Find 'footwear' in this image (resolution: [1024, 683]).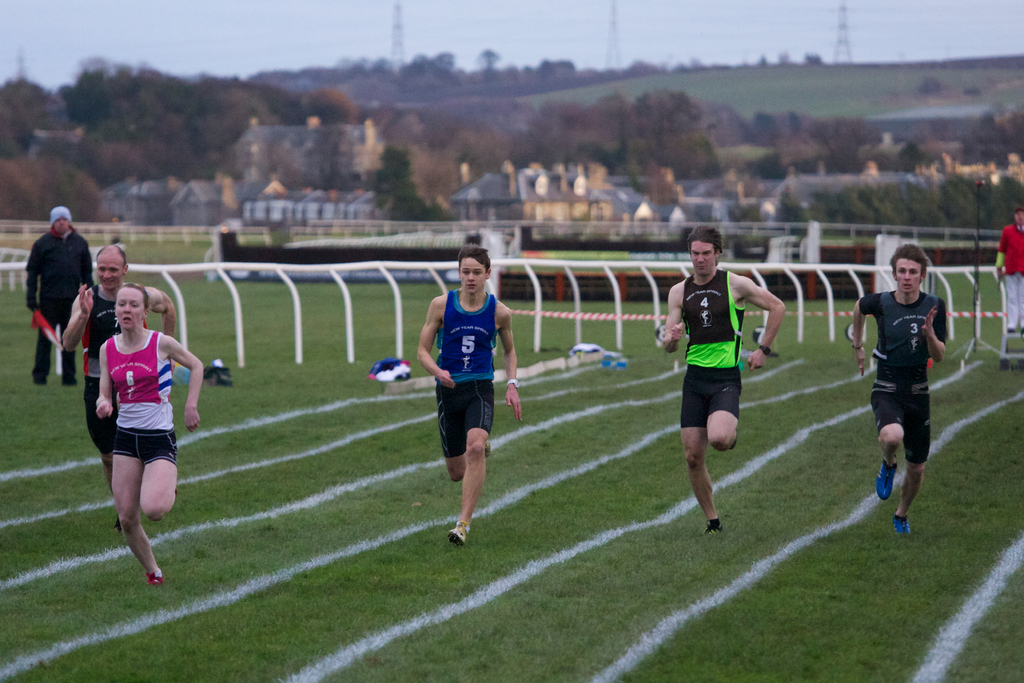
rect(113, 523, 126, 534).
